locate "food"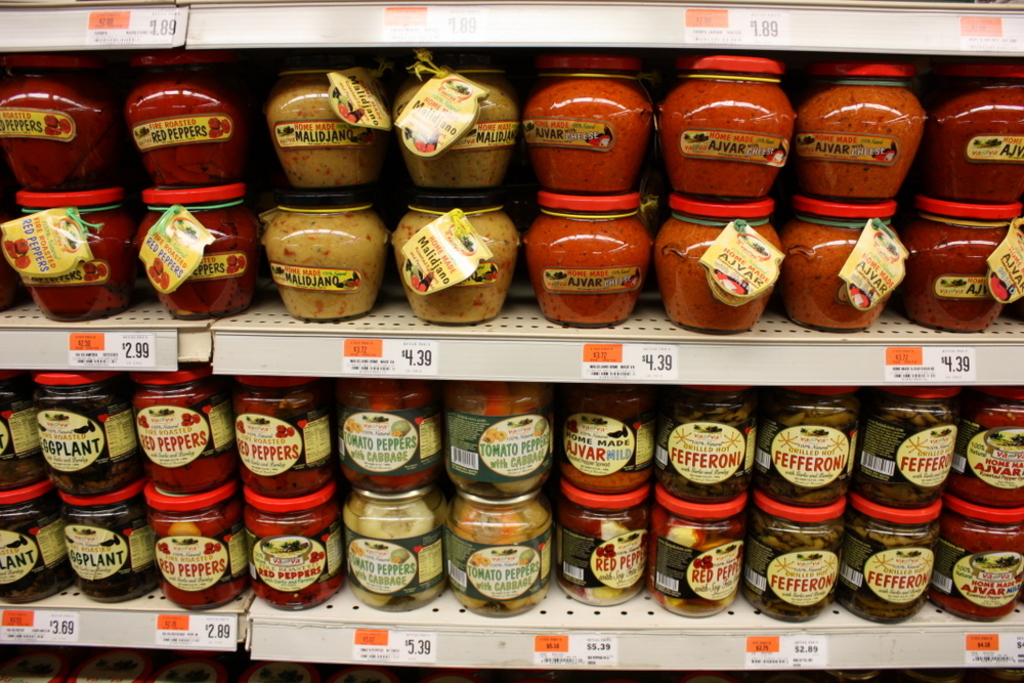
262/214/386/318
